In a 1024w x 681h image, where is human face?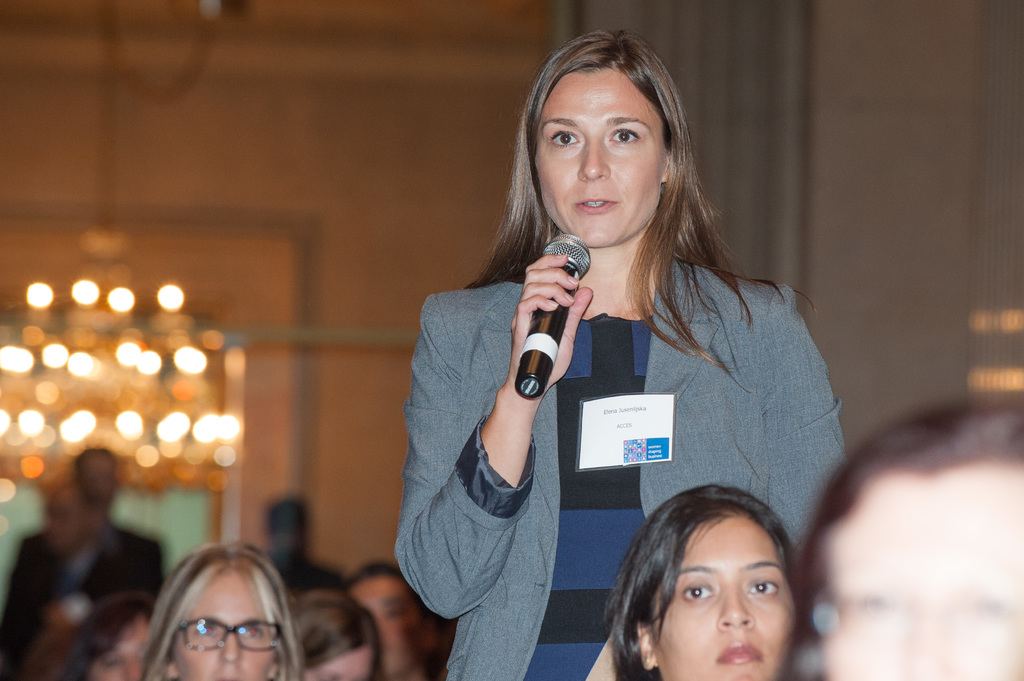
{"x1": 91, "y1": 620, "x2": 147, "y2": 680}.
